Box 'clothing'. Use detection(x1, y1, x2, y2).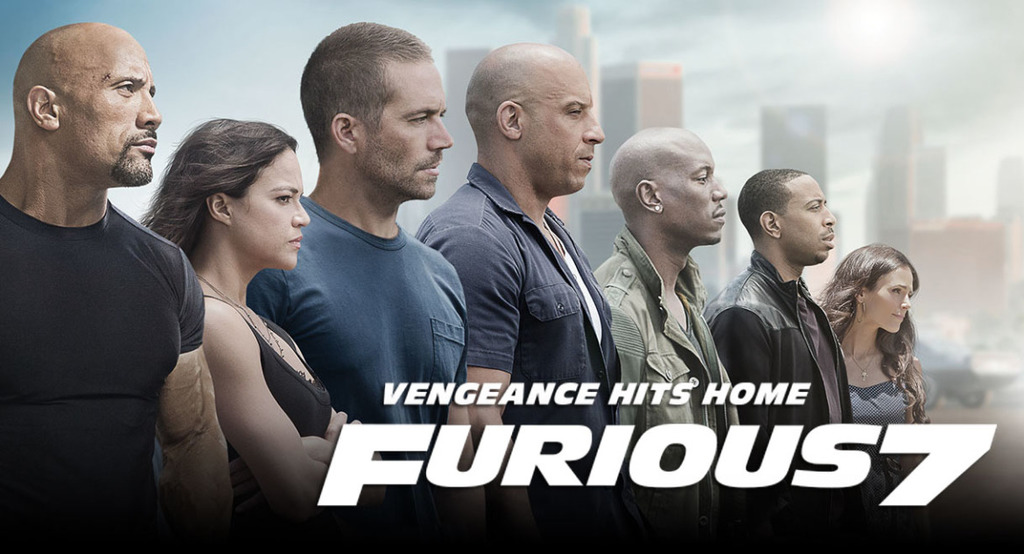
detection(419, 155, 628, 452).
